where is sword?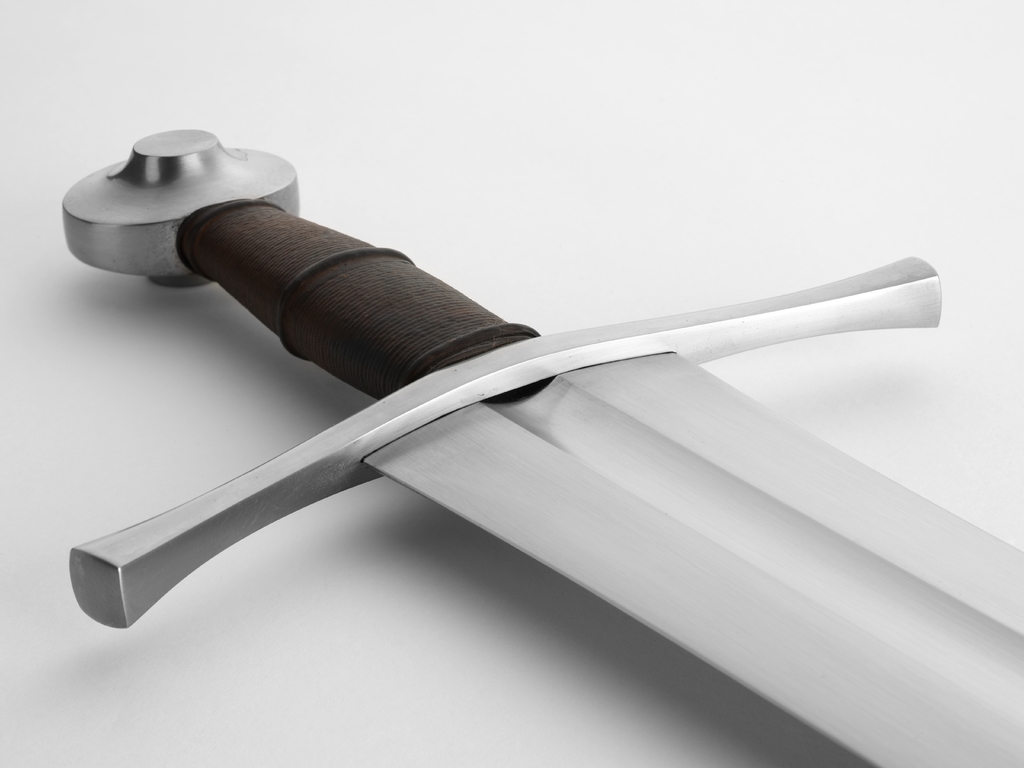
60 129 1023 767.
